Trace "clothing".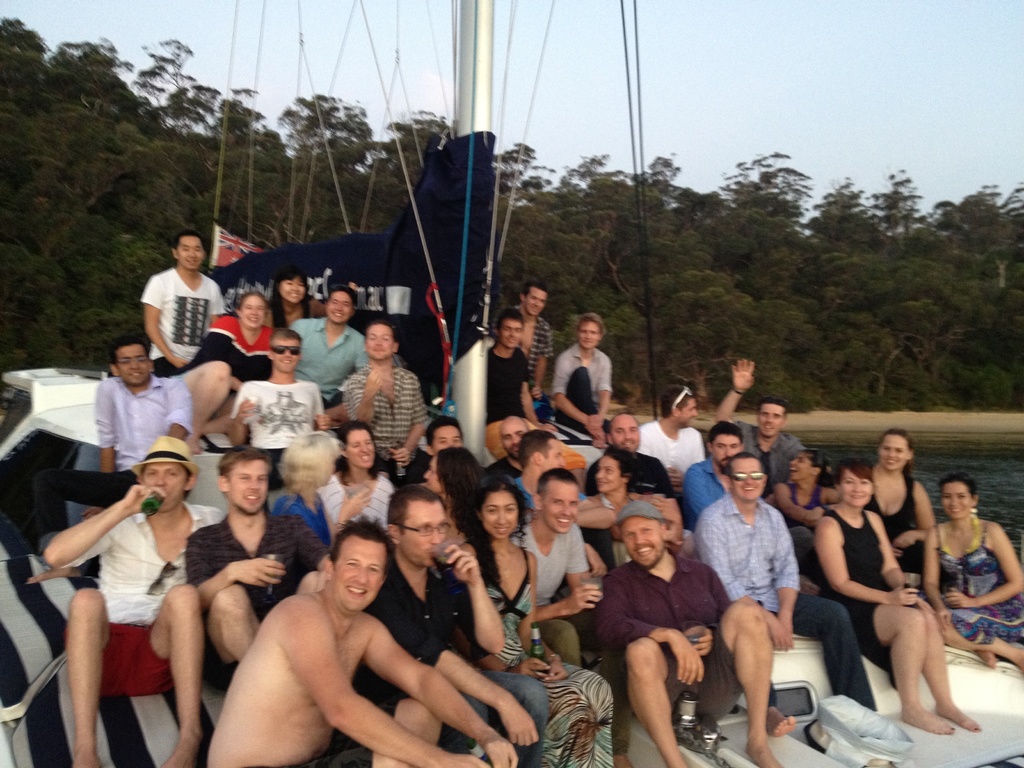
Traced to <bbox>478, 334, 530, 428</bbox>.
